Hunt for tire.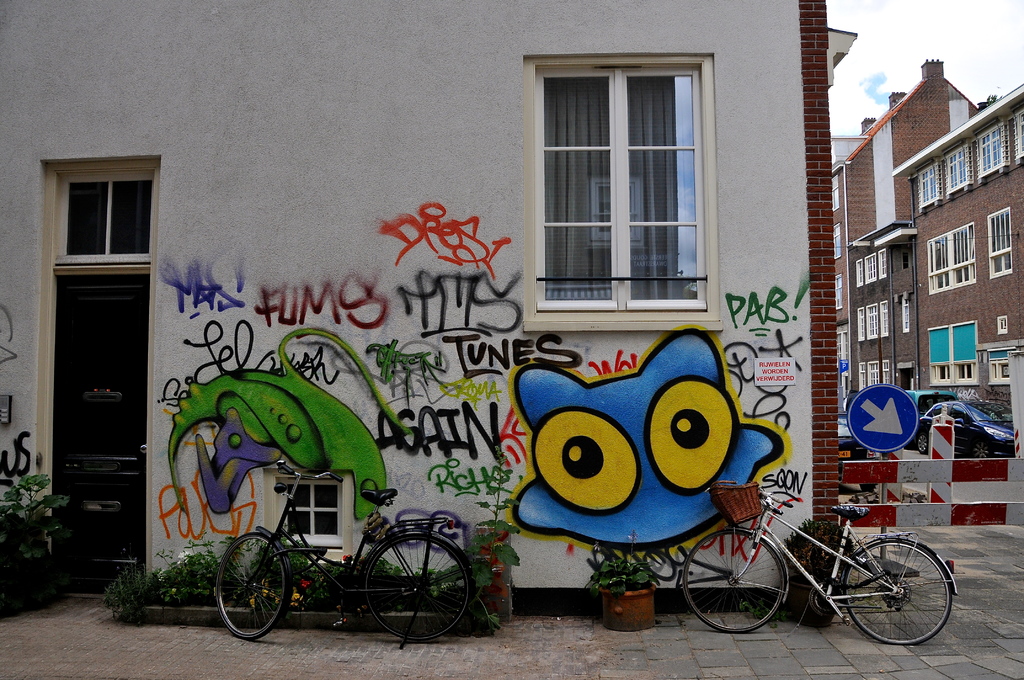
Hunted down at bbox(216, 531, 295, 644).
